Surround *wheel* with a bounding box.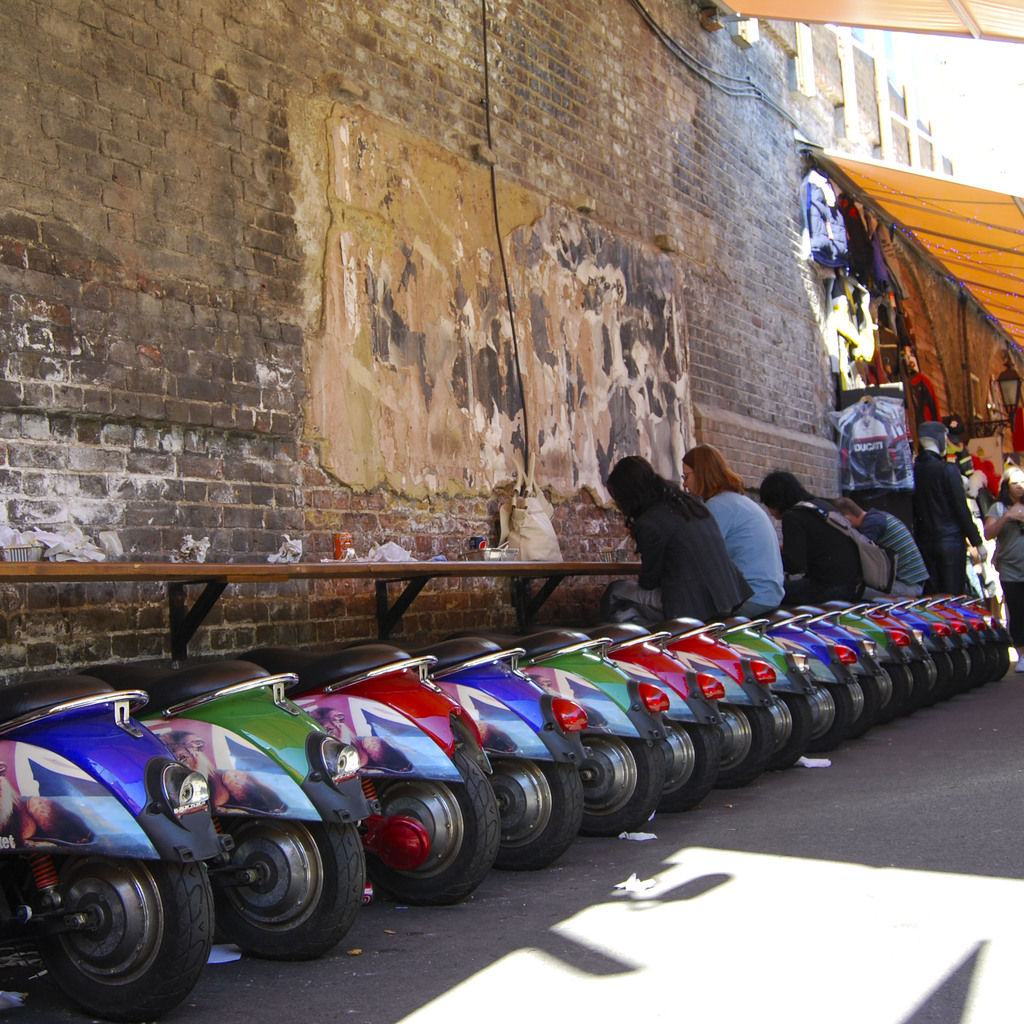
32, 845, 216, 1023.
